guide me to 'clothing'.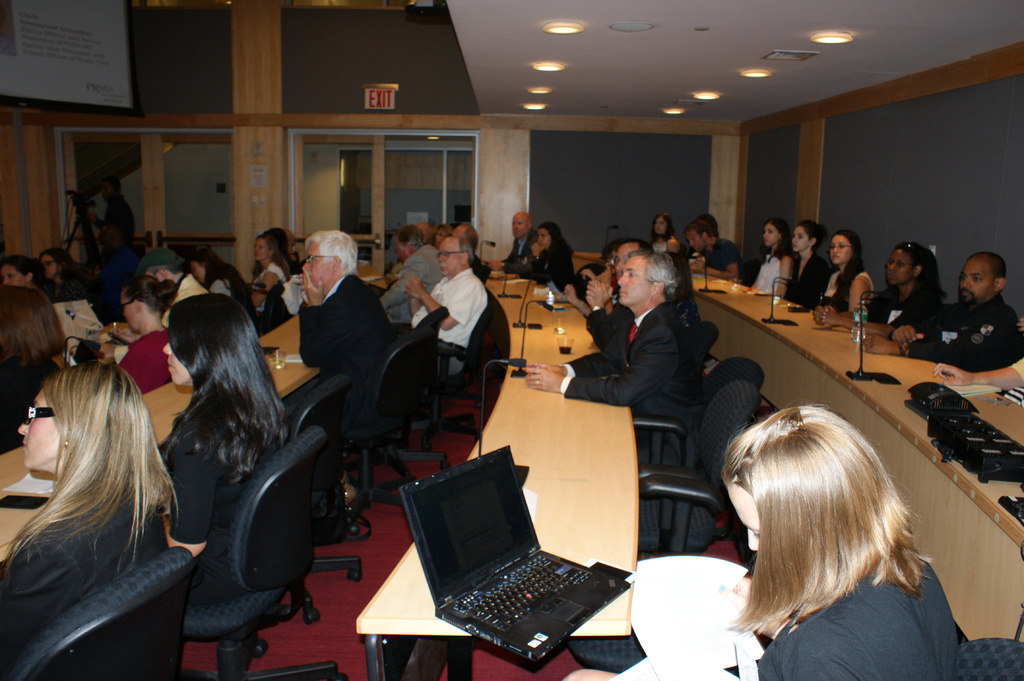
Guidance: bbox=[590, 301, 627, 351].
